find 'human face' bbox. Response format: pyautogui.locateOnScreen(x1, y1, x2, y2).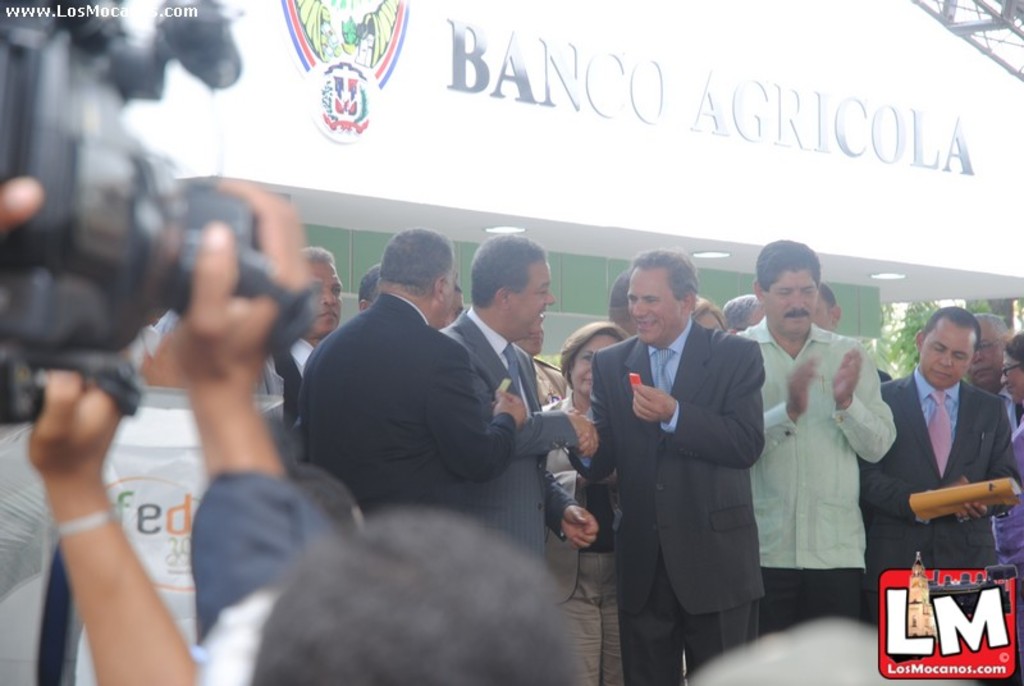
pyautogui.locateOnScreen(769, 266, 827, 334).
